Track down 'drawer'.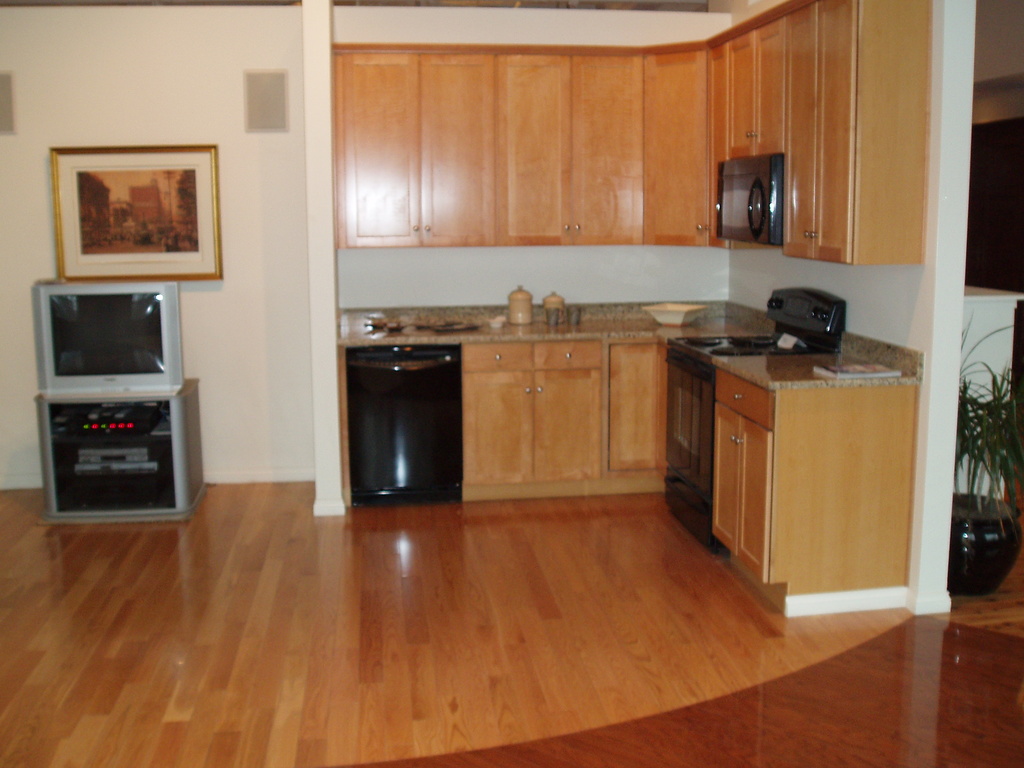
Tracked to left=527, top=337, right=603, bottom=378.
